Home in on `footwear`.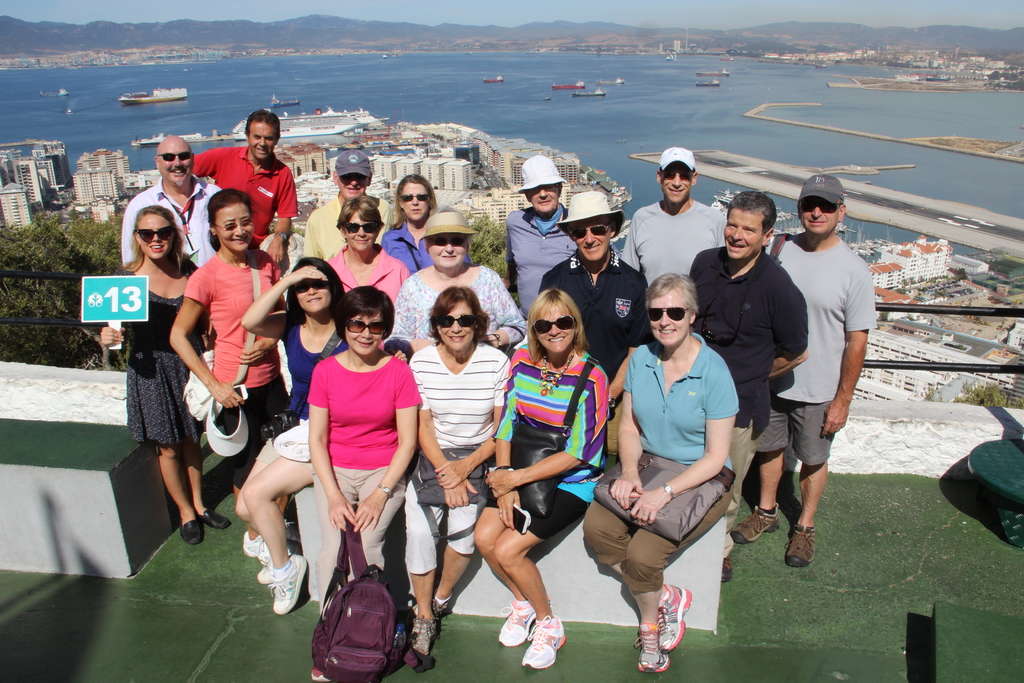
Homed in at [496, 593, 538, 647].
